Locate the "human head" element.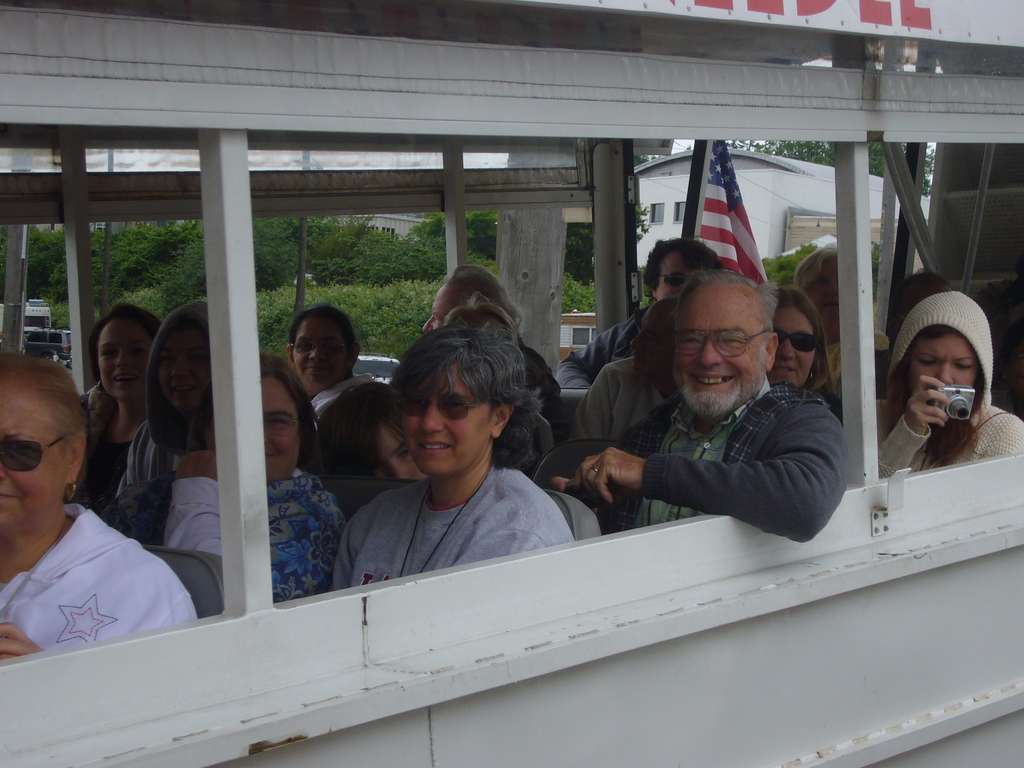
Element bbox: [200, 352, 310, 487].
